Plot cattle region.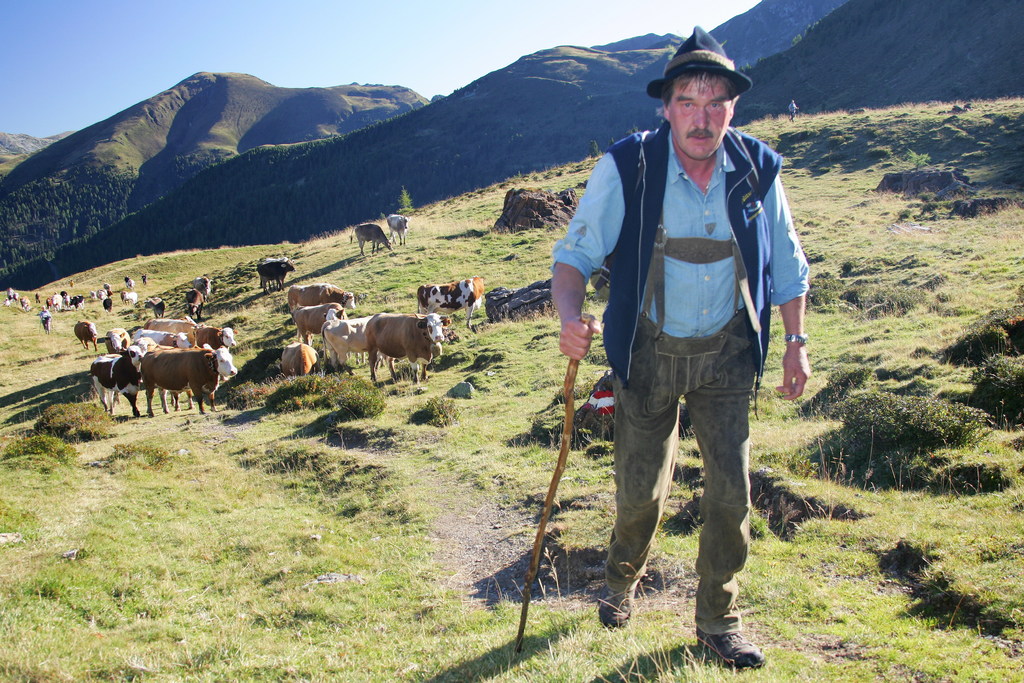
Plotted at region(365, 314, 451, 388).
